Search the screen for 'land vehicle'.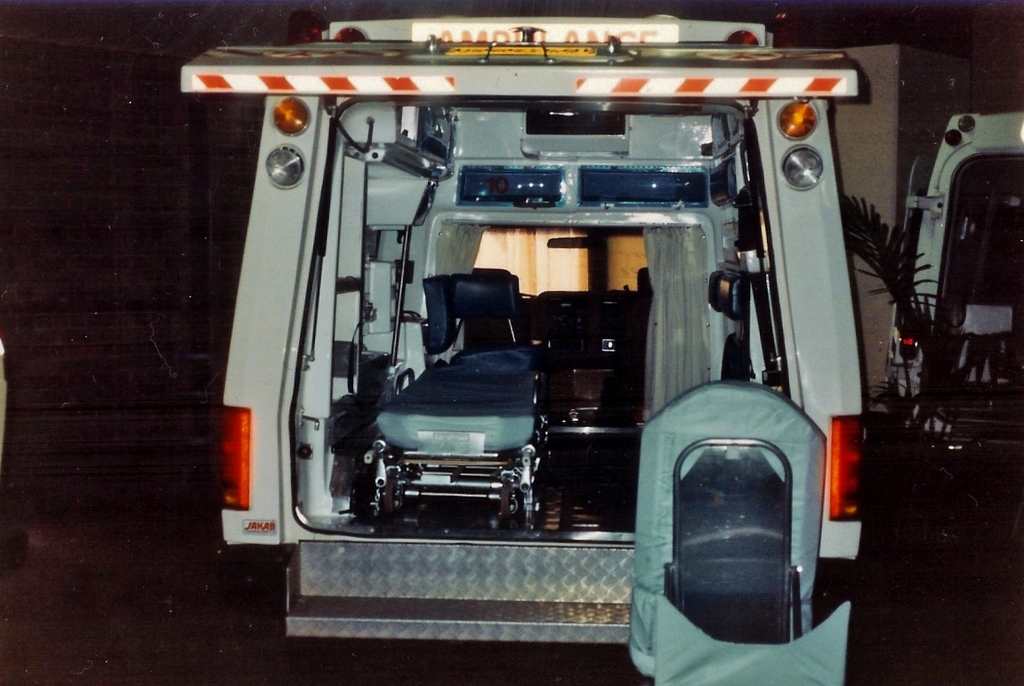
Found at 163, 6, 878, 685.
